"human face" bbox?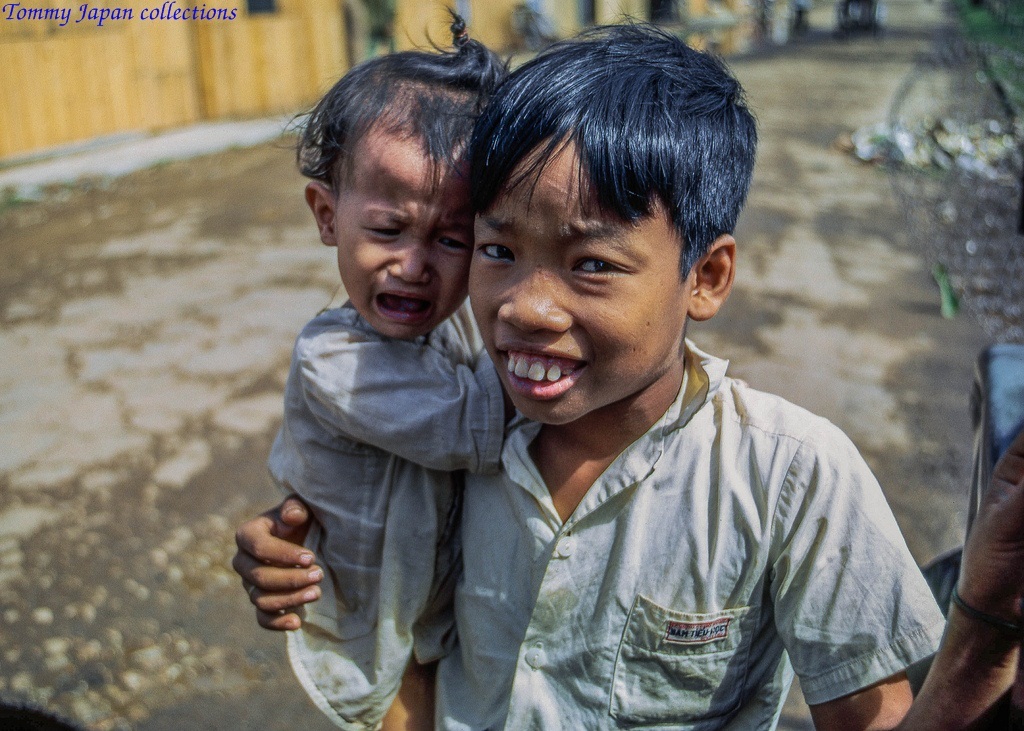
(x1=332, y1=118, x2=471, y2=344)
